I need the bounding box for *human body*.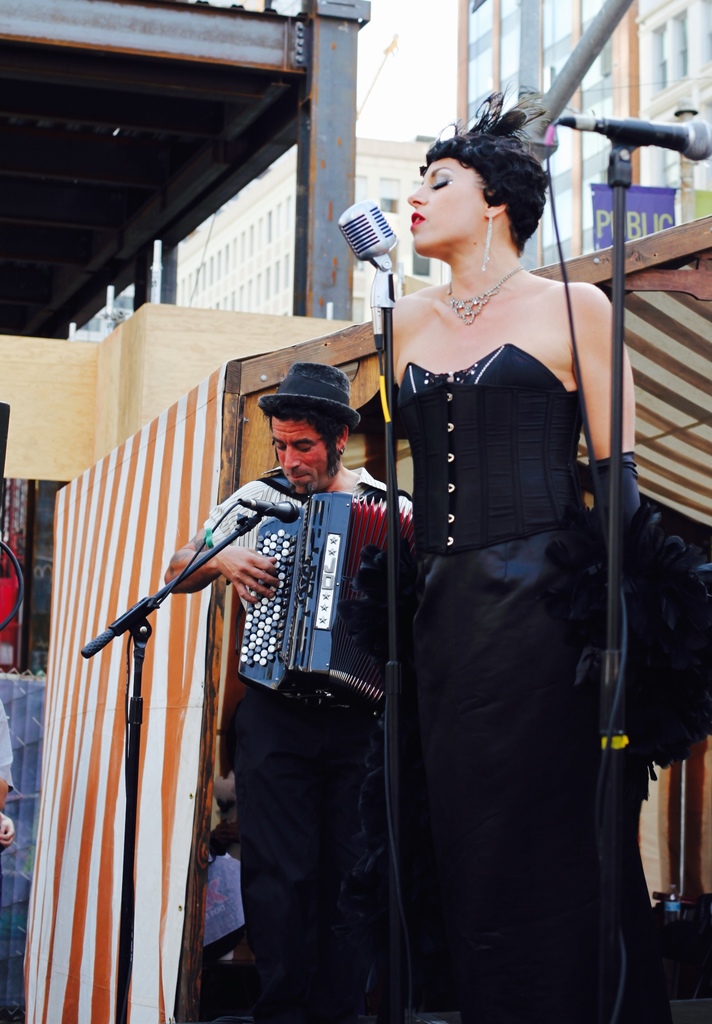
Here it is: <box>158,359,413,1019</box>.
